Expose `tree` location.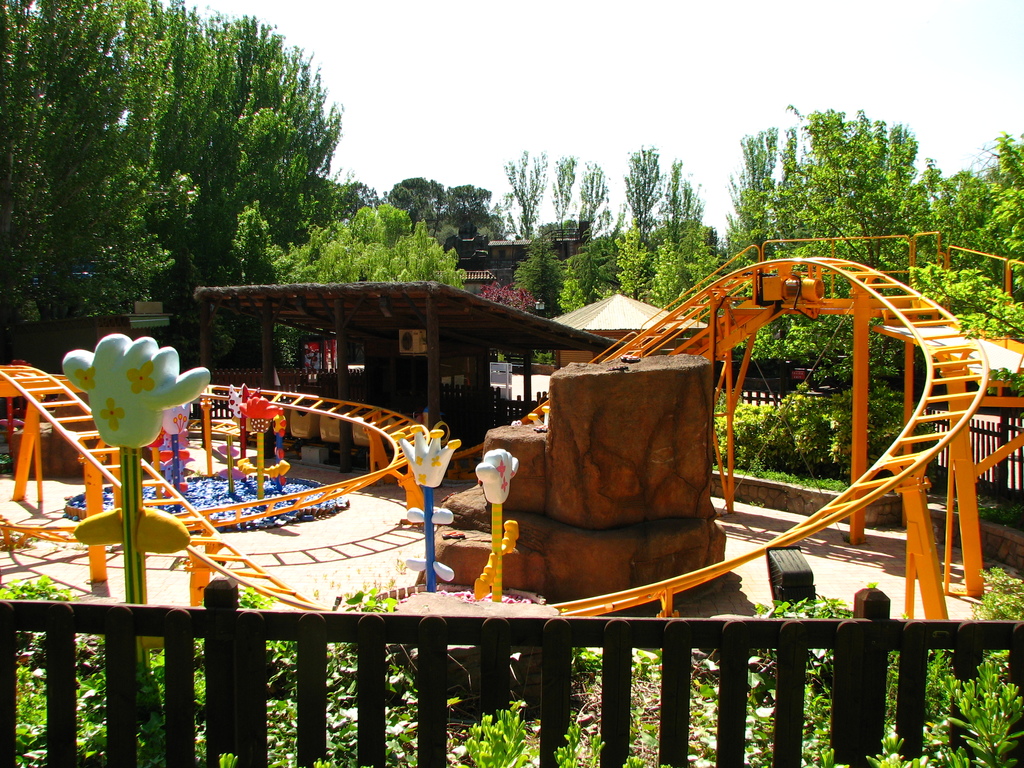
Exposed at detection(97, 0, 348, 344).
